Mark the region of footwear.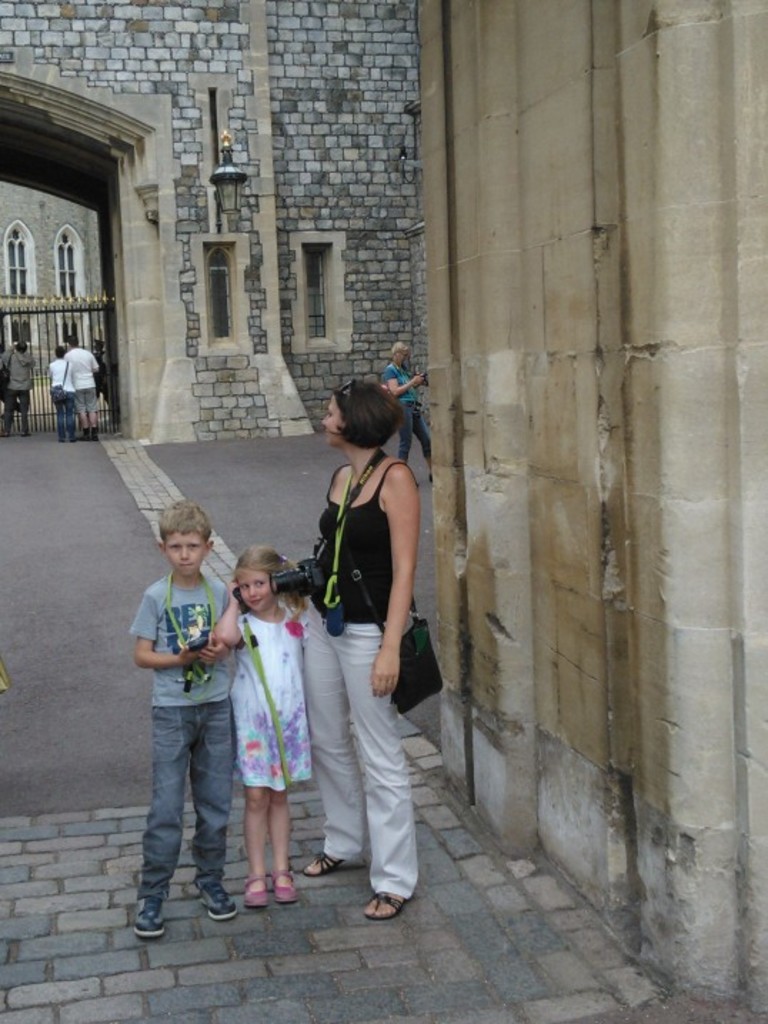
Region: locate(364, 890, 410, 923).
